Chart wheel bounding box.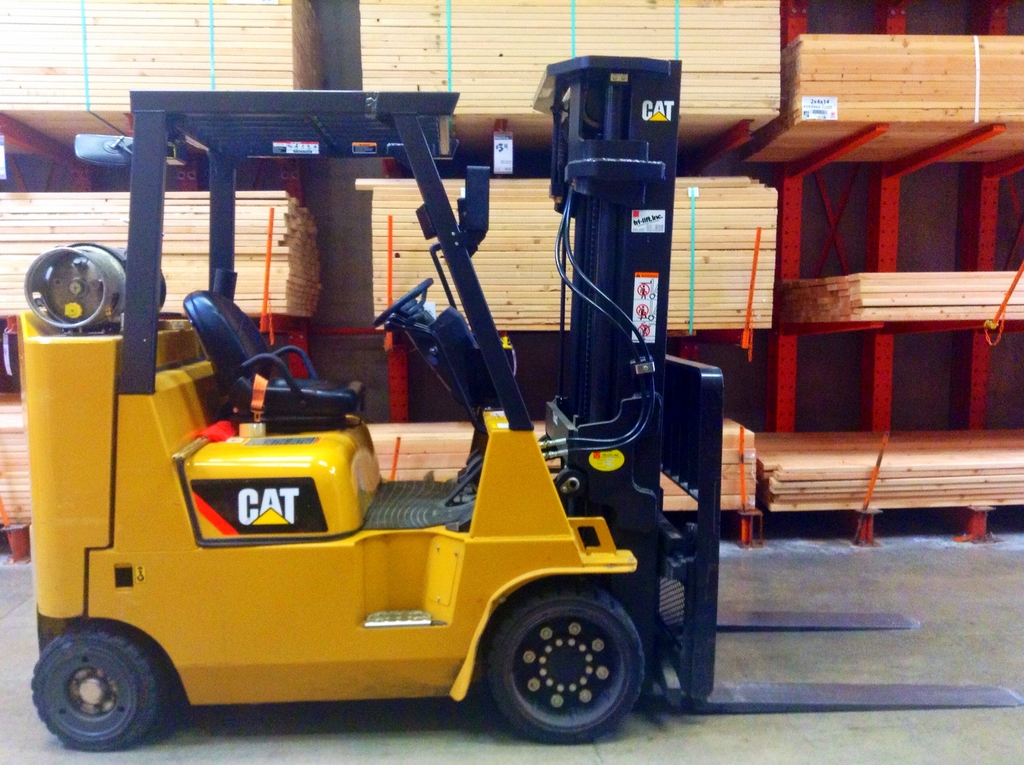
Charted: bbox=(481, 584, 645, 743).
